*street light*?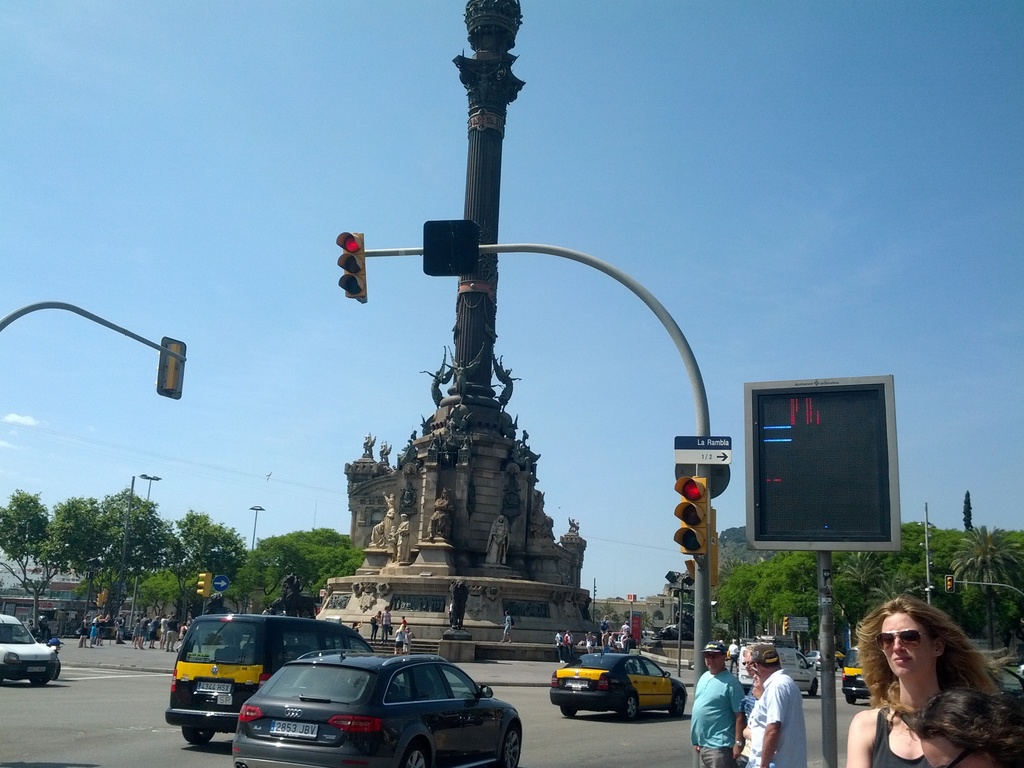
select_region(660, 569, 700, 675)
